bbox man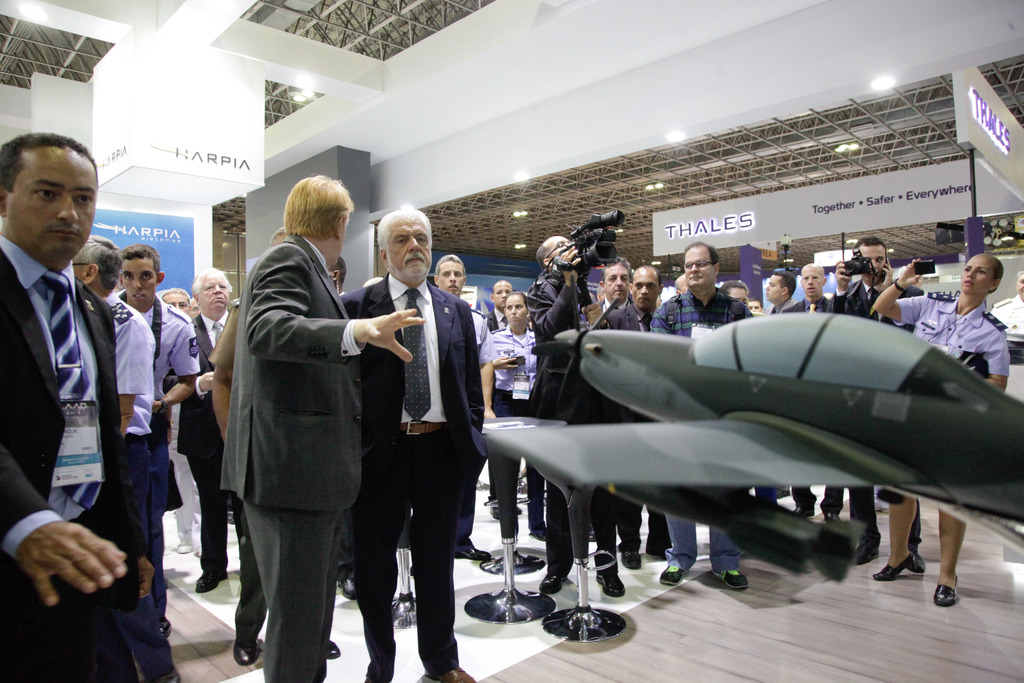
796, 258, 830, 315
